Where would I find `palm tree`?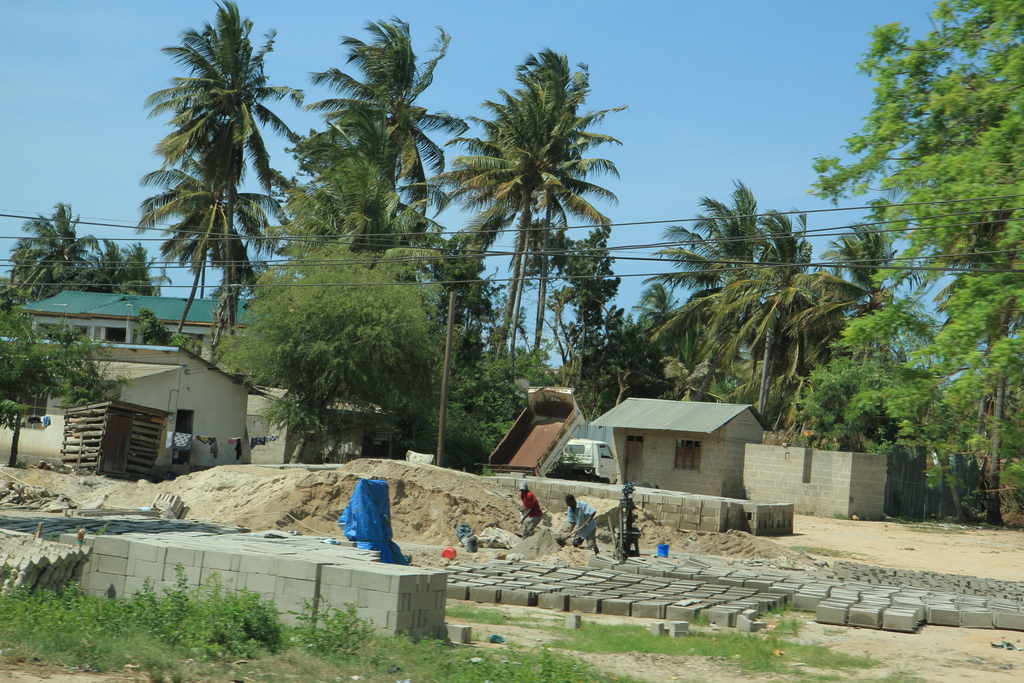
At pyautogui.locateOnScreen(701, 205, 787, 364).
